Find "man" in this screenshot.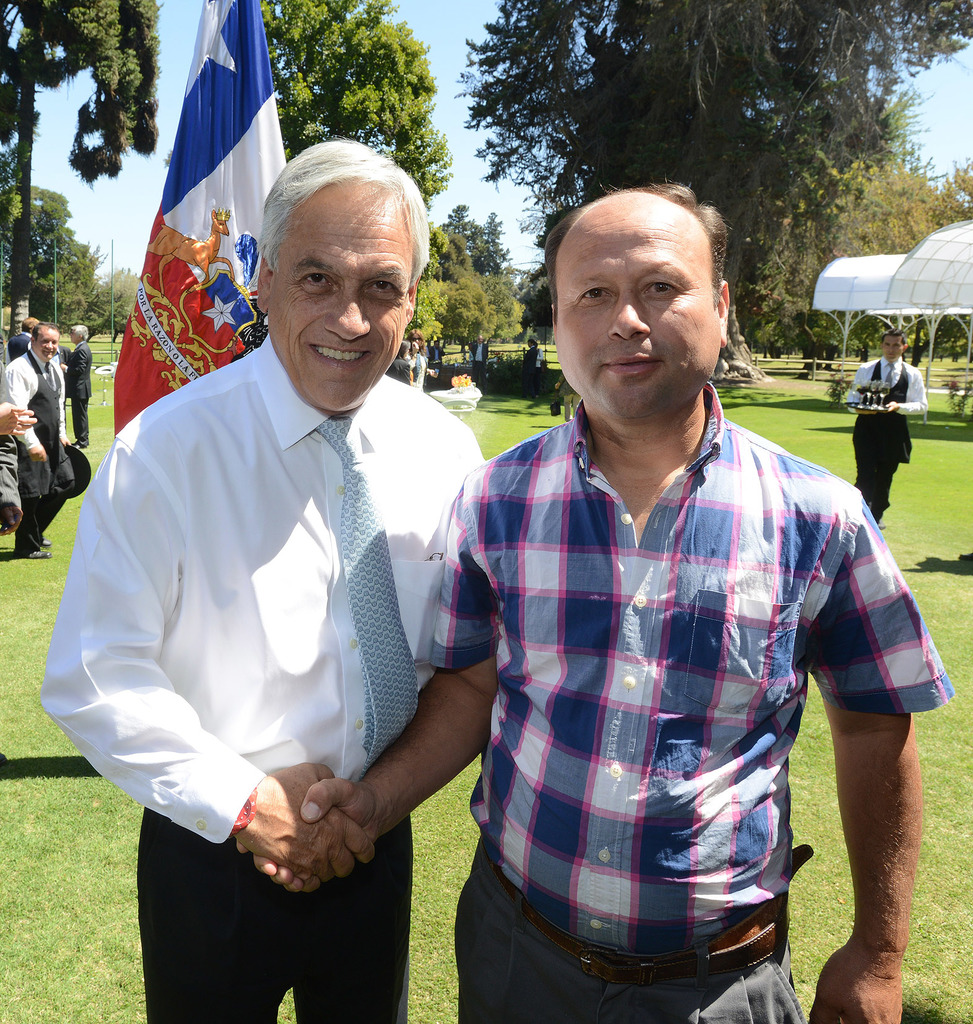
The bounding box for "man" is select_region(6, 316, 40, 362).
